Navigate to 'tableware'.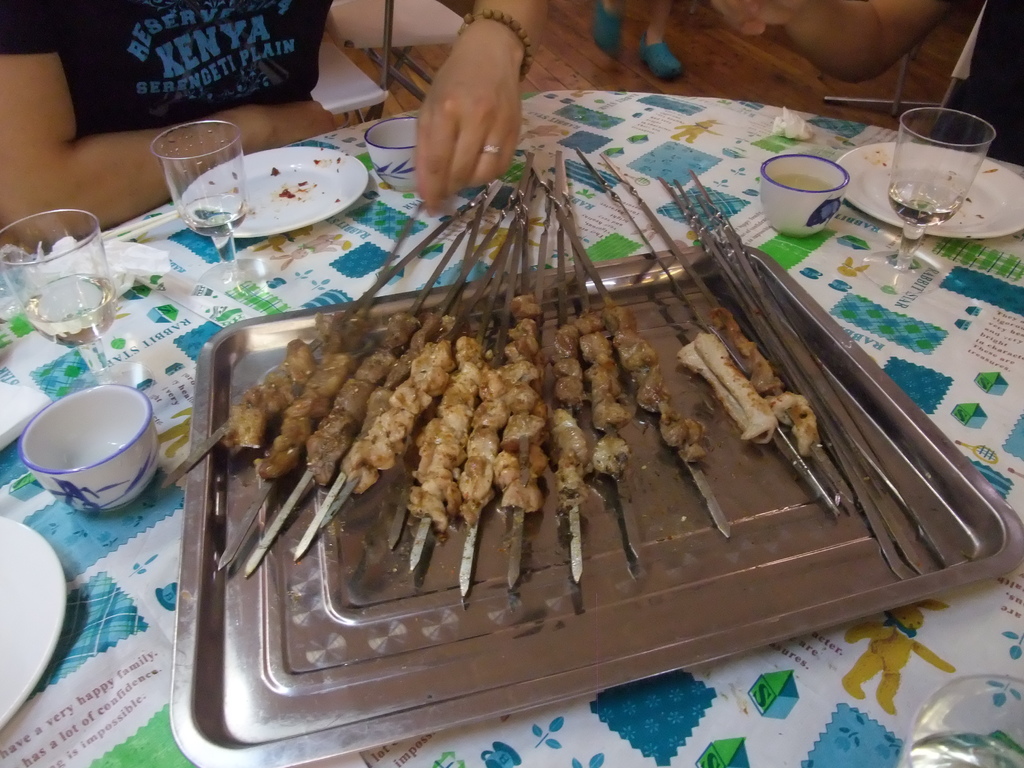
Navigation target: rect(364, 111, 427, 196).
